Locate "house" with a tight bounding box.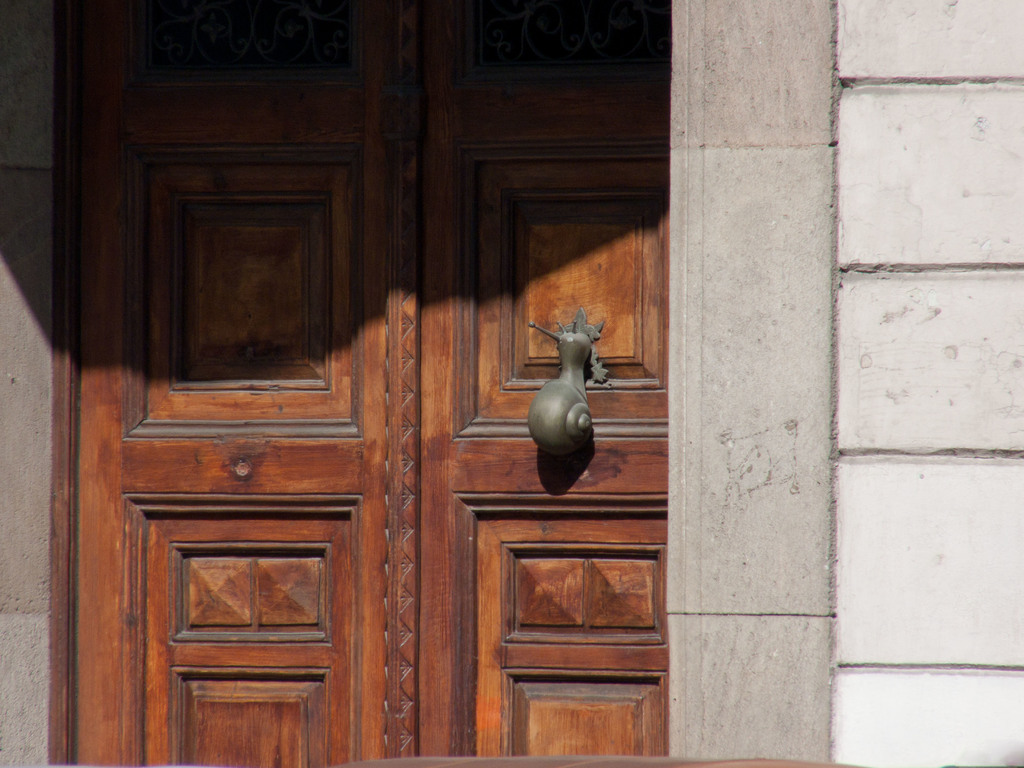
box(0, 0, 1023, 767).
